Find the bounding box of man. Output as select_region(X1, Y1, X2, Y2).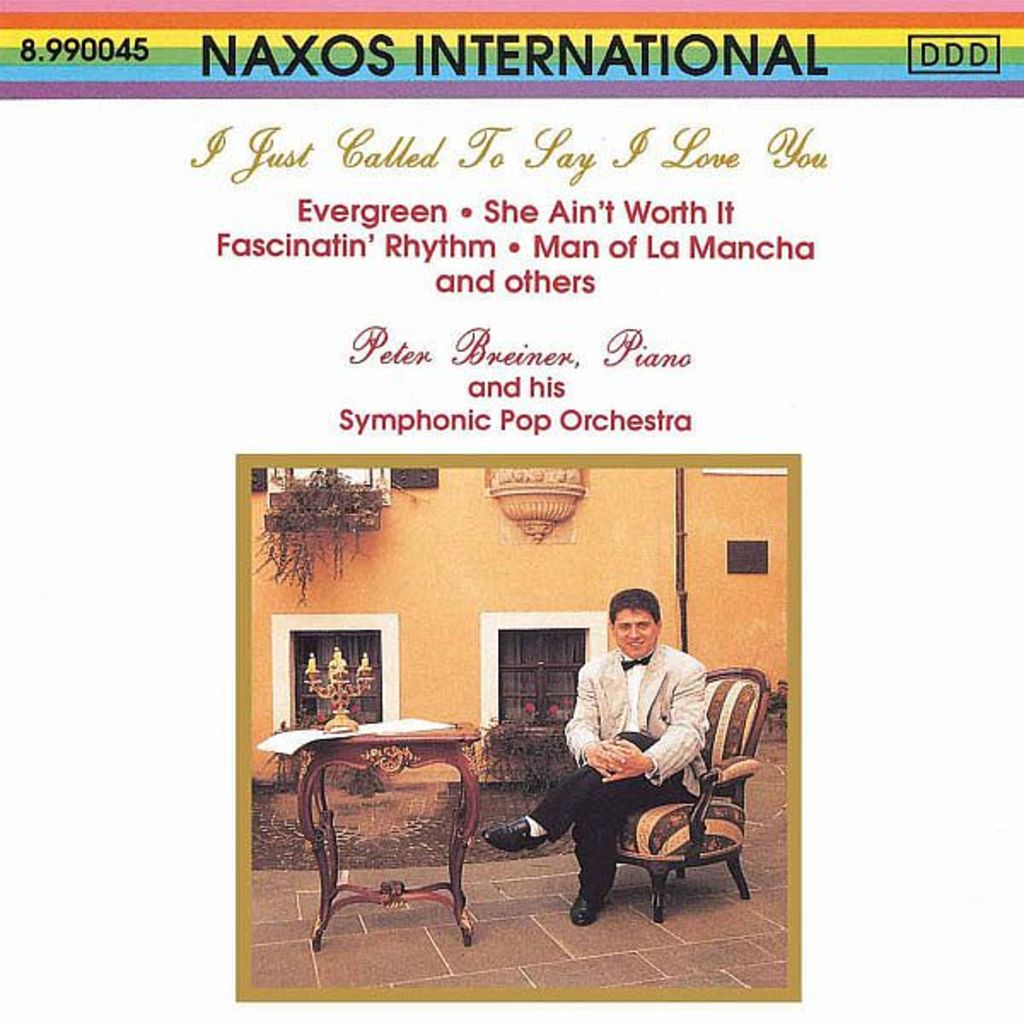
select_region(507, 621, 749, 932).
